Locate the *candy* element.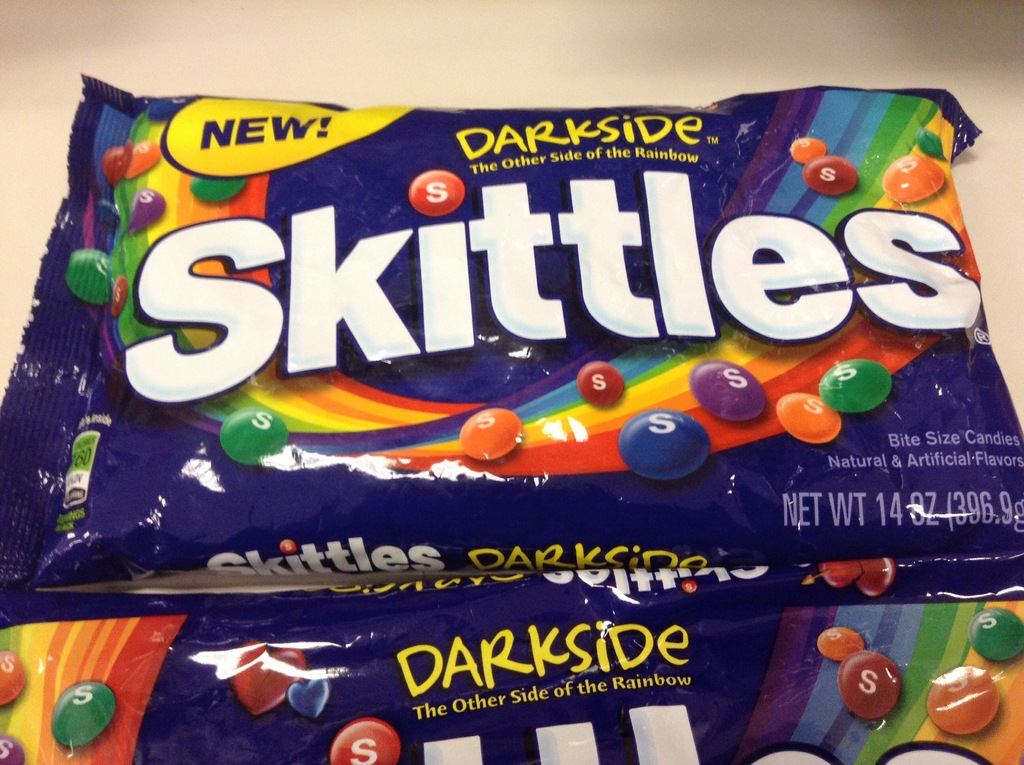
Element bbox: l=64, t=244, r=113, b=303.
